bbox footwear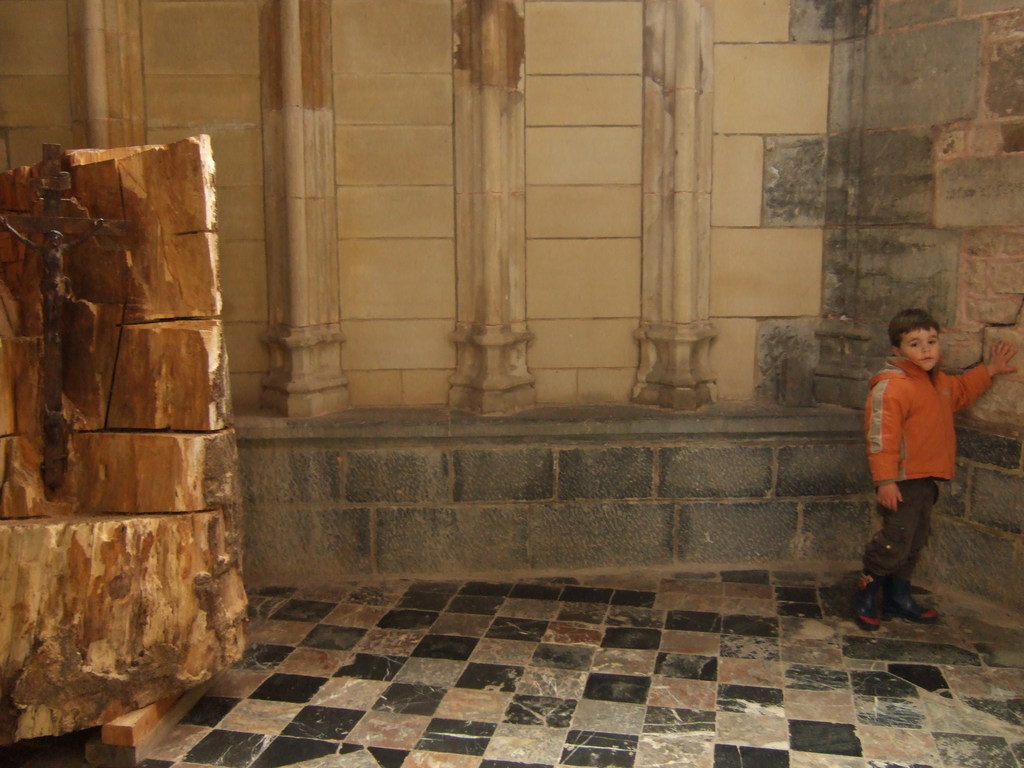
(856,577,881,630)
